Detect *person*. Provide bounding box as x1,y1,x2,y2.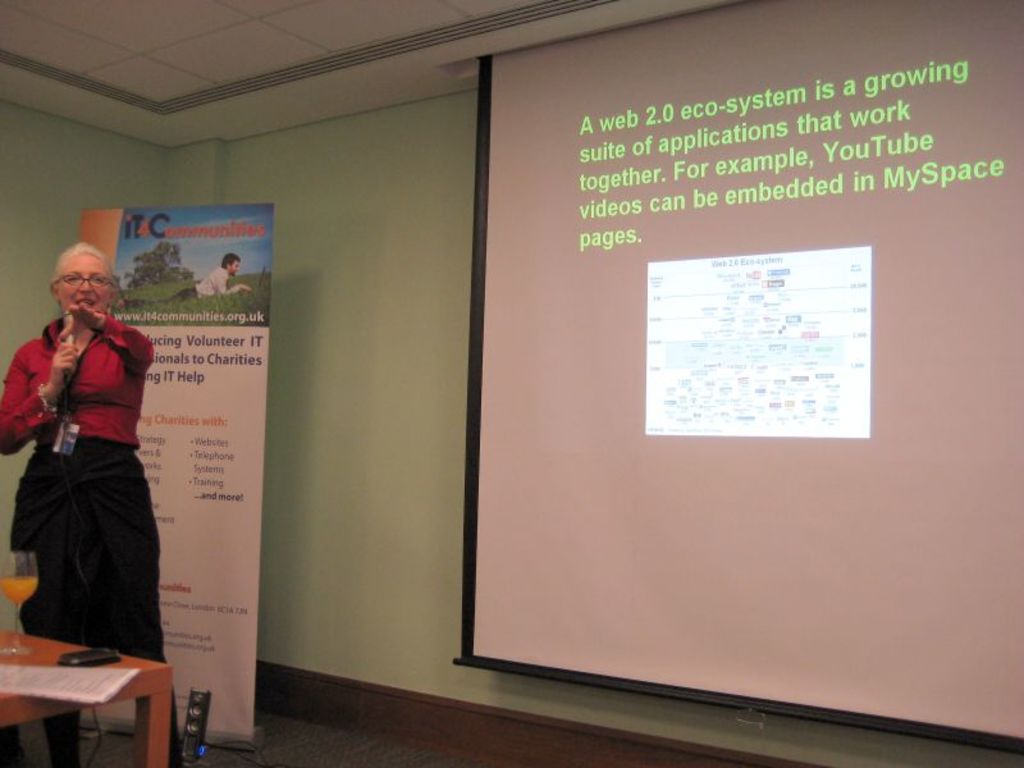
20,230,169,718.
